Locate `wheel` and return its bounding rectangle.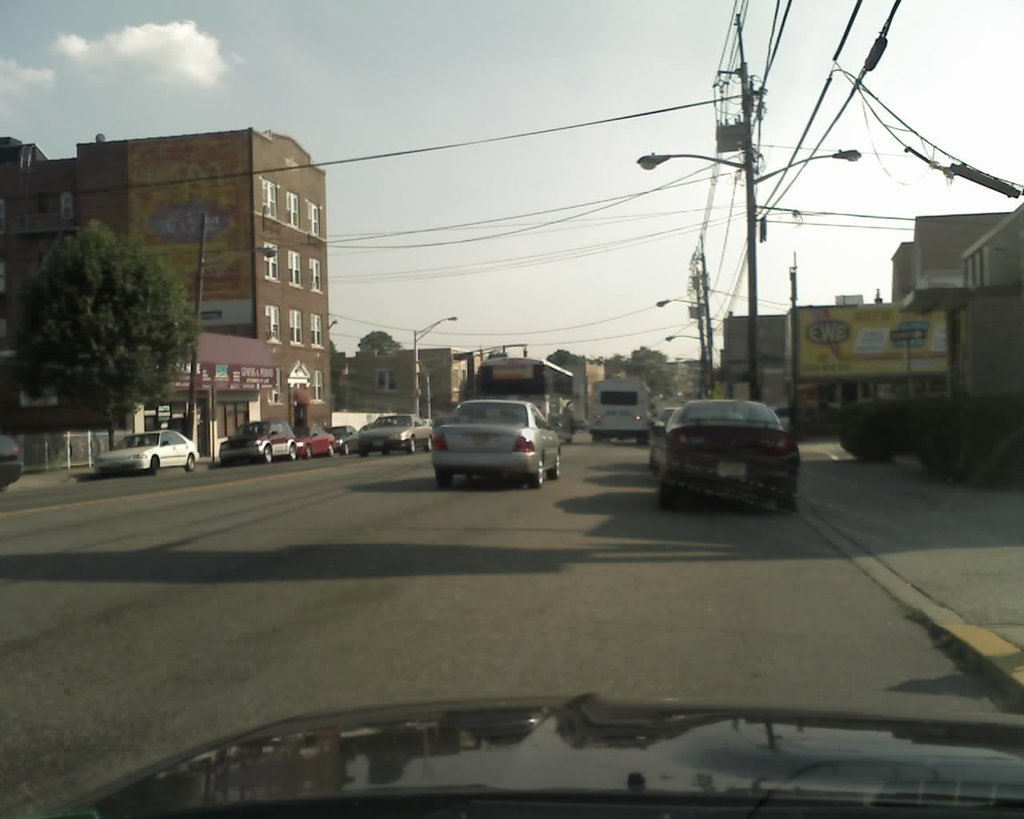
left=426, top=437, right=431, bottom=450.
